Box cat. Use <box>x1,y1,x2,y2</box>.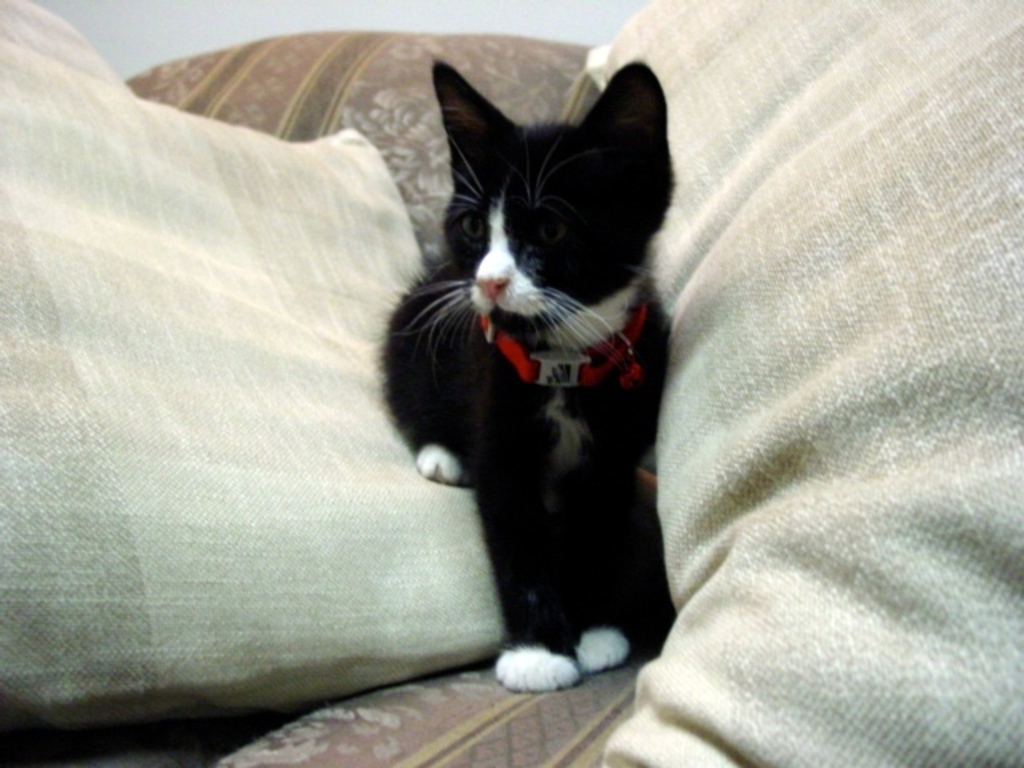
<box>382,59,678,701</box>.
